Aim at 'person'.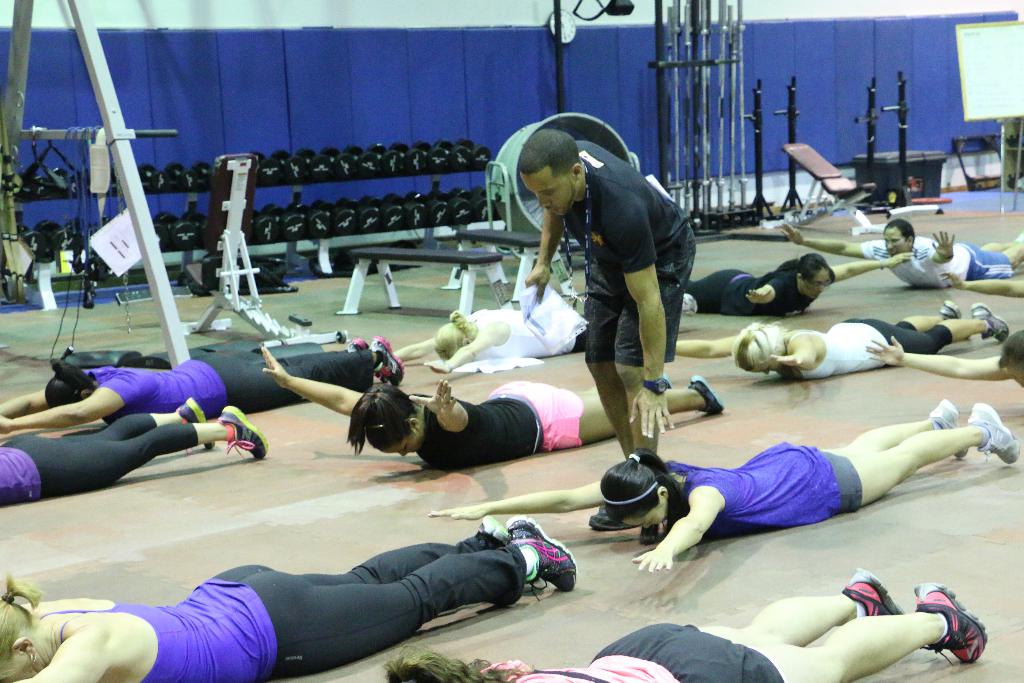
Aimed at 528/135/694/461.
